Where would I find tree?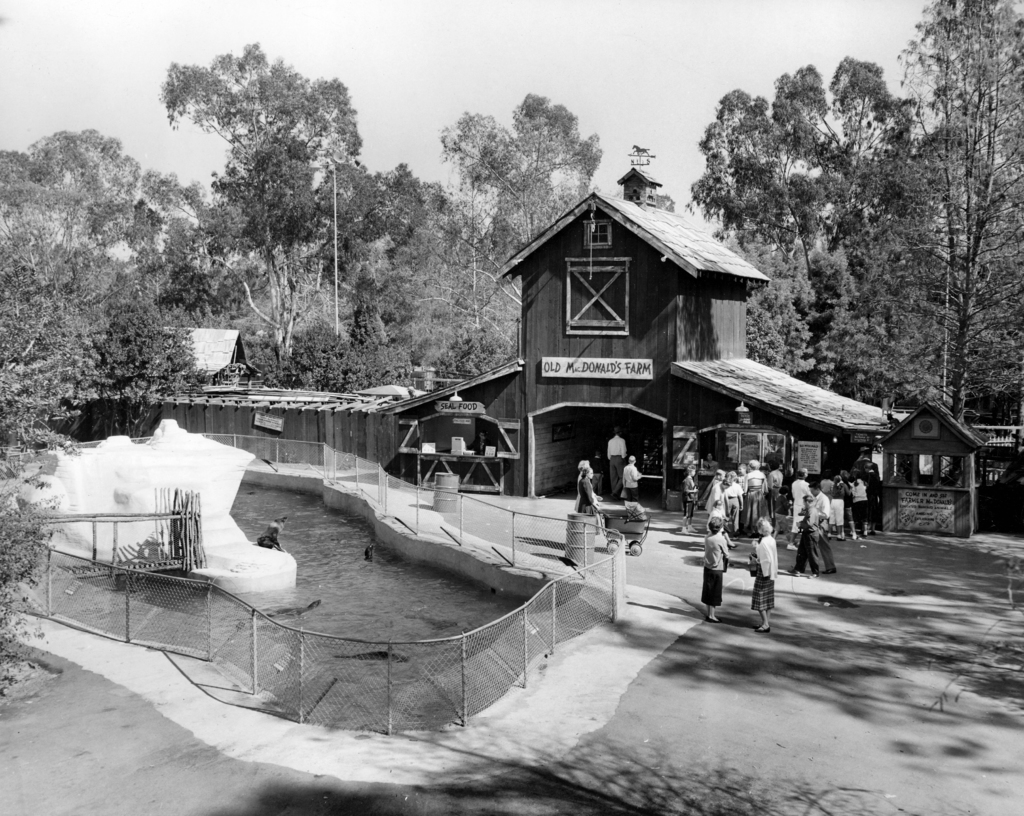
At <box>140,37,387,357</box>.
